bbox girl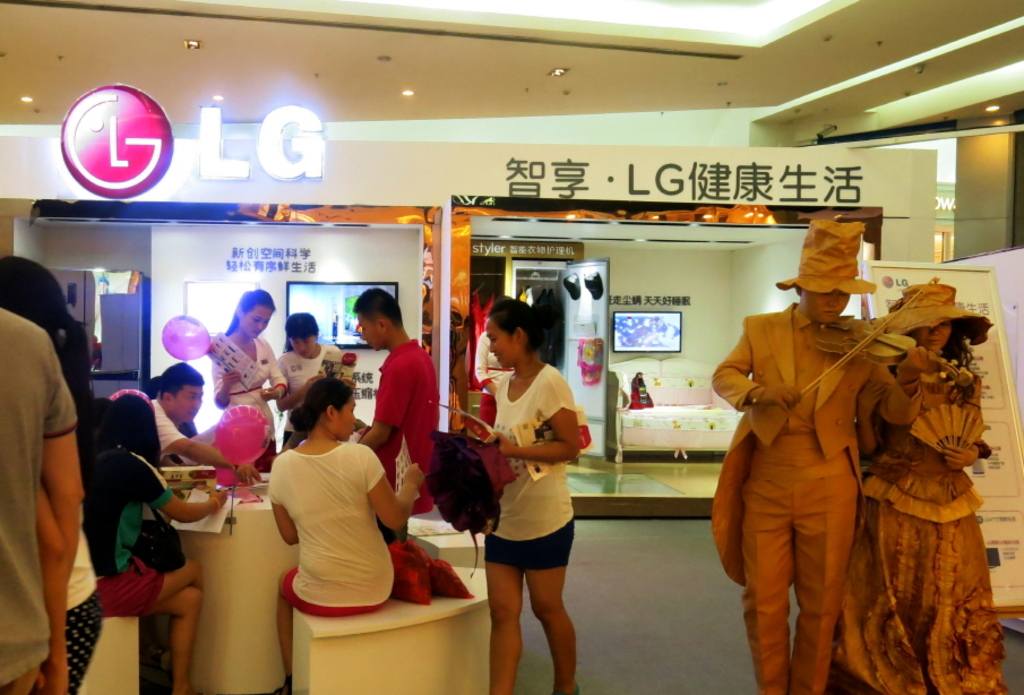
(0,254,104,694)
